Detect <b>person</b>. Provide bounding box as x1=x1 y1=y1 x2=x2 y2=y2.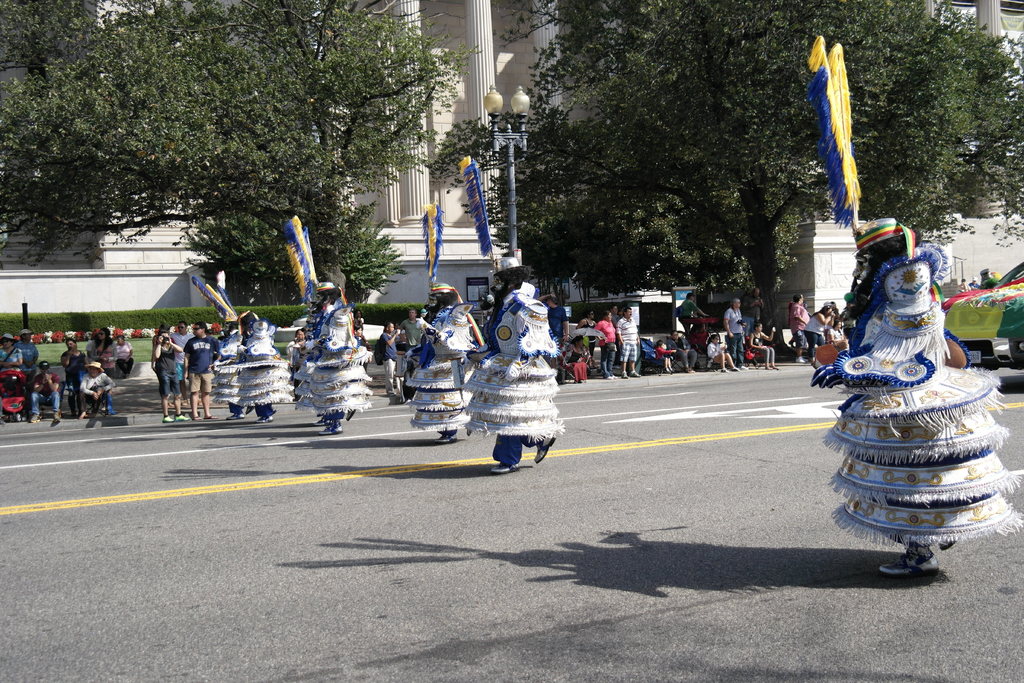
x1=376 y1=319 x2=405 y2=407.
